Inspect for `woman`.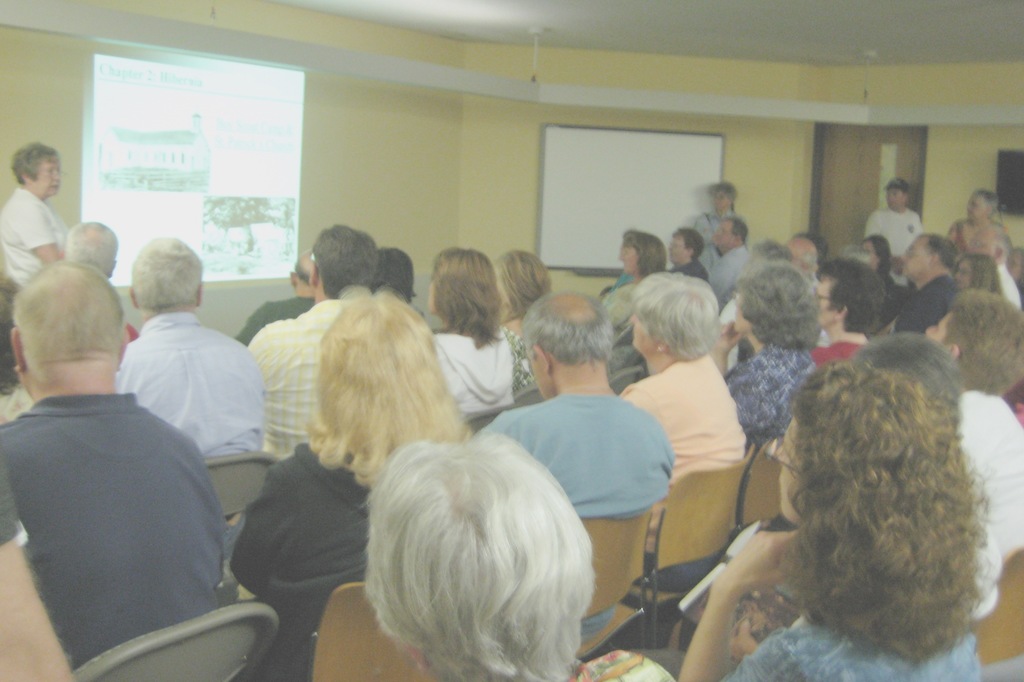
Inspection: [left=488, top=245, right=561, bottom=400].
